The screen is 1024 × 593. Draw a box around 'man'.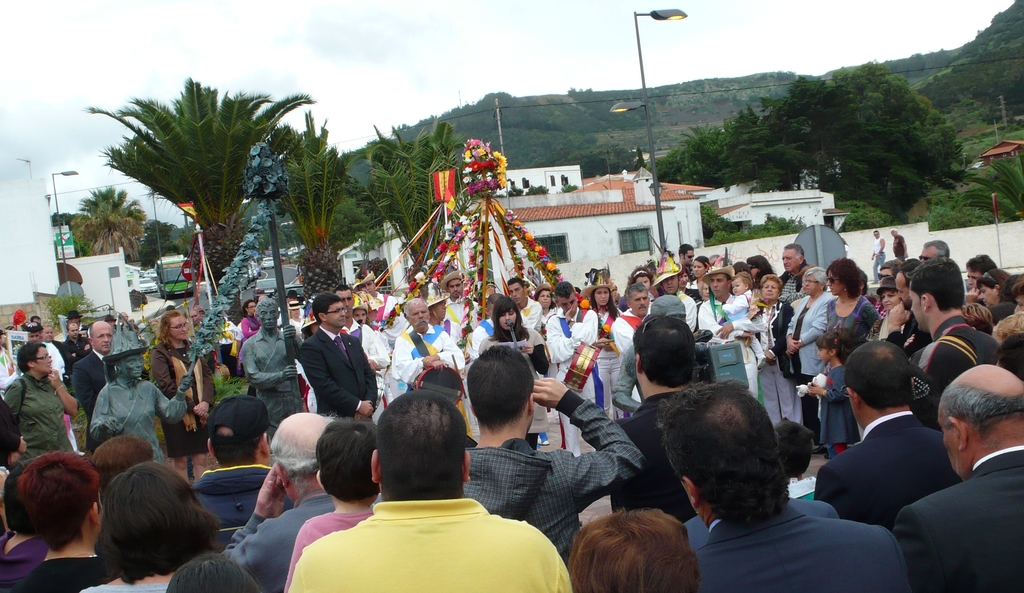
box=[21, 323, 40, 344].
